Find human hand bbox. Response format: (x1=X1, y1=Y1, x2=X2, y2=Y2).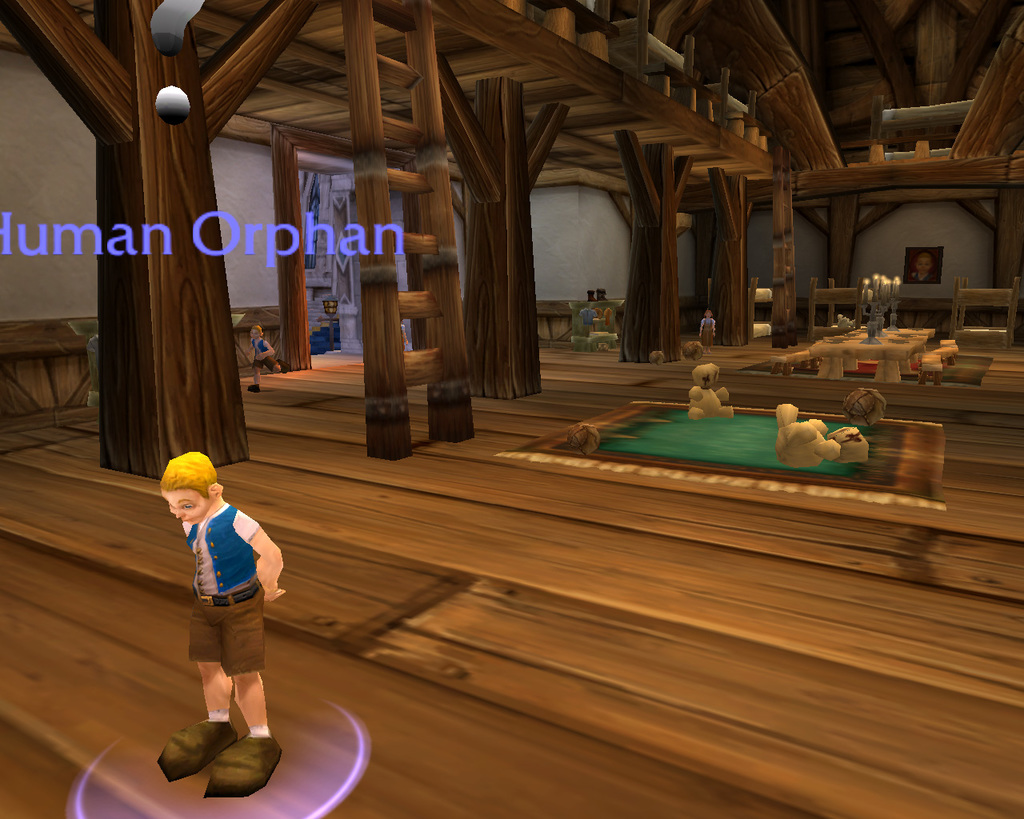
(x1=254, y1=351, x2=266, y2=362).
